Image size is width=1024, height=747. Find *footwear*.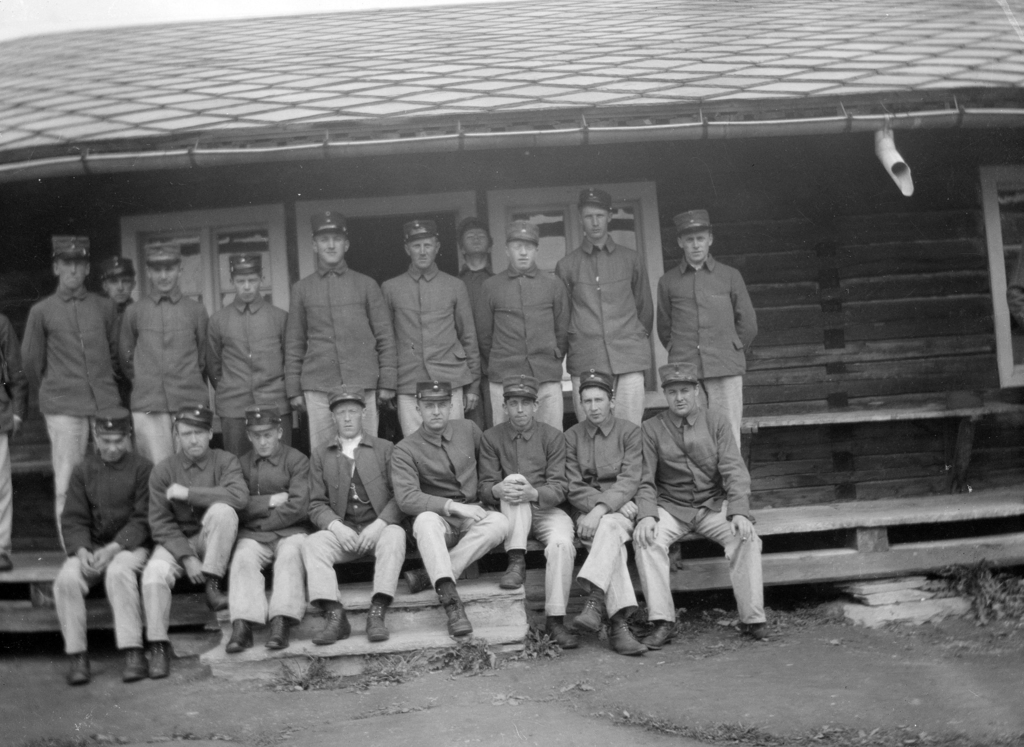
(65,650,90,682).
